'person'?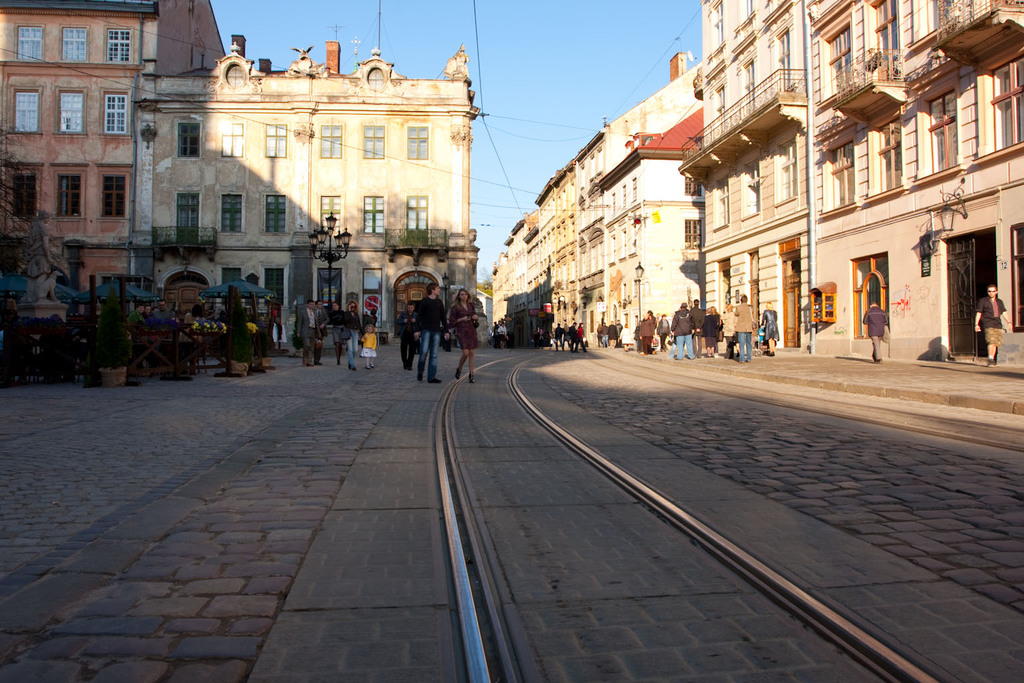
[296,299,316,365]
